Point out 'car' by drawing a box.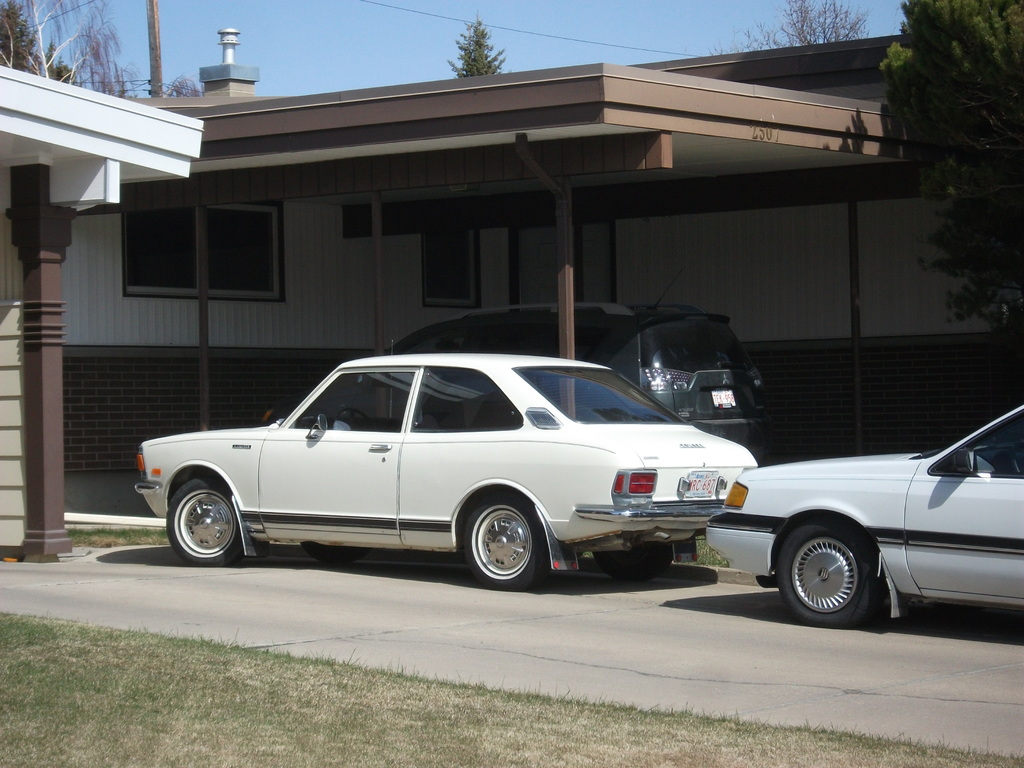
696 401 1023 626.
